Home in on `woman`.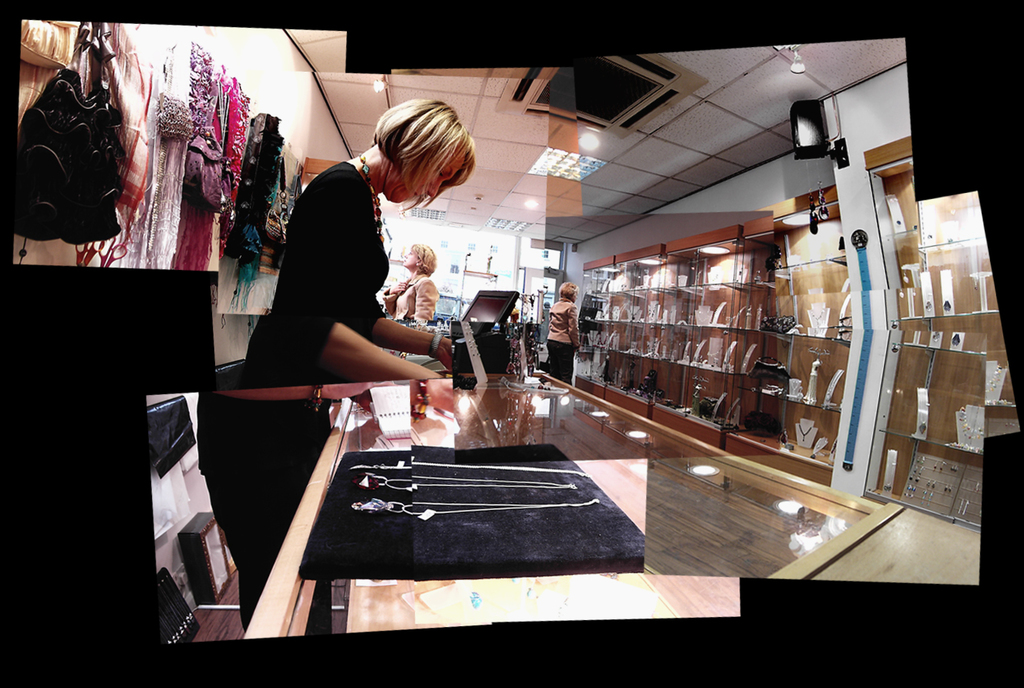
Homed in at left=241, top=94, right=490, bottom=398.
